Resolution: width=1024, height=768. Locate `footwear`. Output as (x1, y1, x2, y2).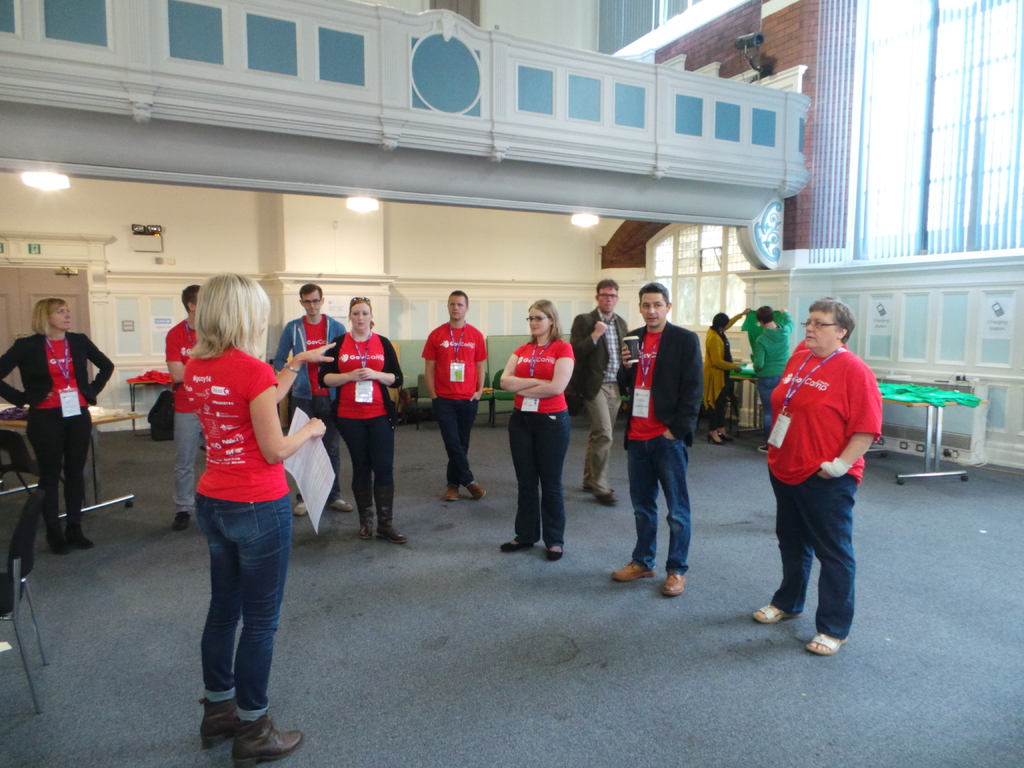
(495, 534, 544, 553).
